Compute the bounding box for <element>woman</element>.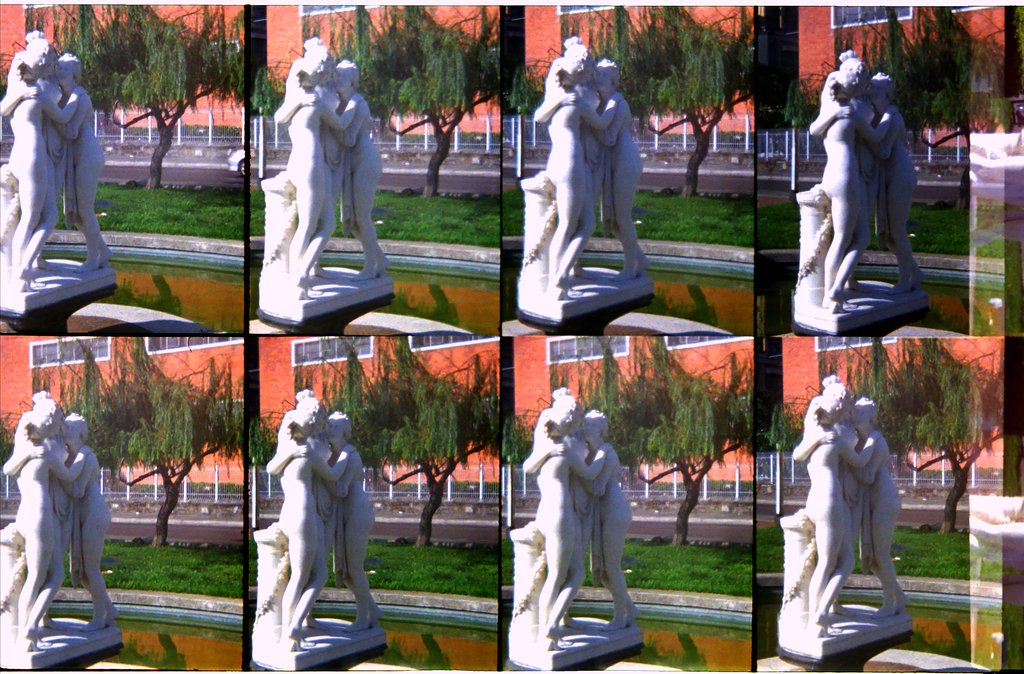
bbox=(55, 412, 131, 630).
